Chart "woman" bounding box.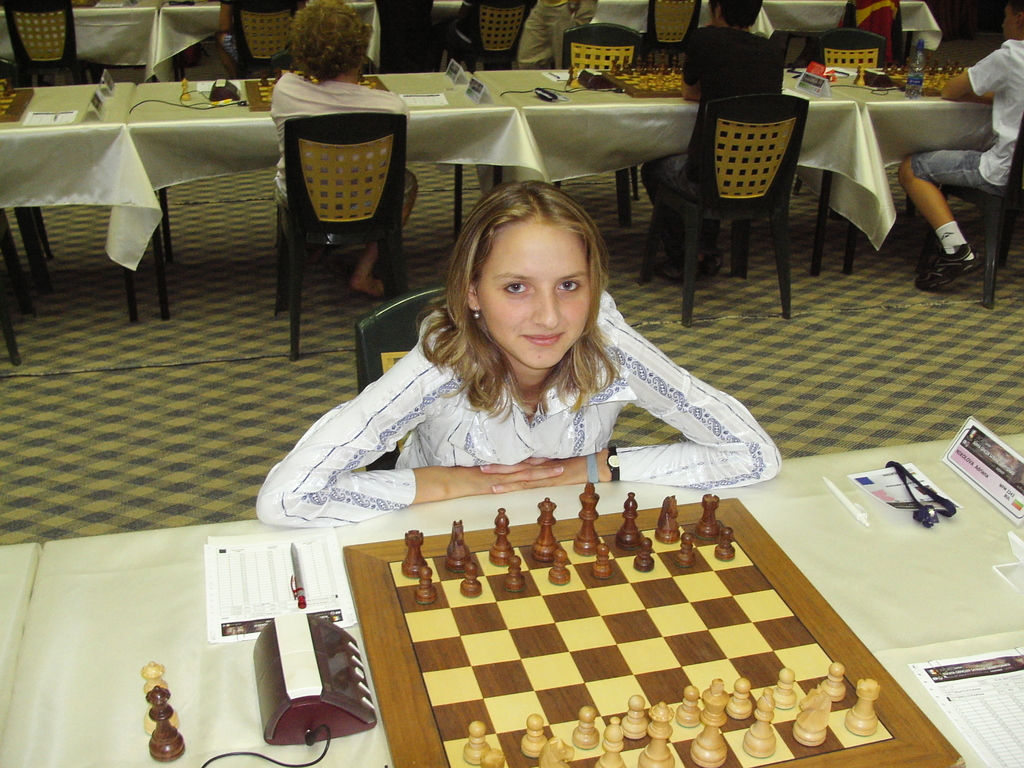
Charted: select_region(296, 186, 732, 525).
